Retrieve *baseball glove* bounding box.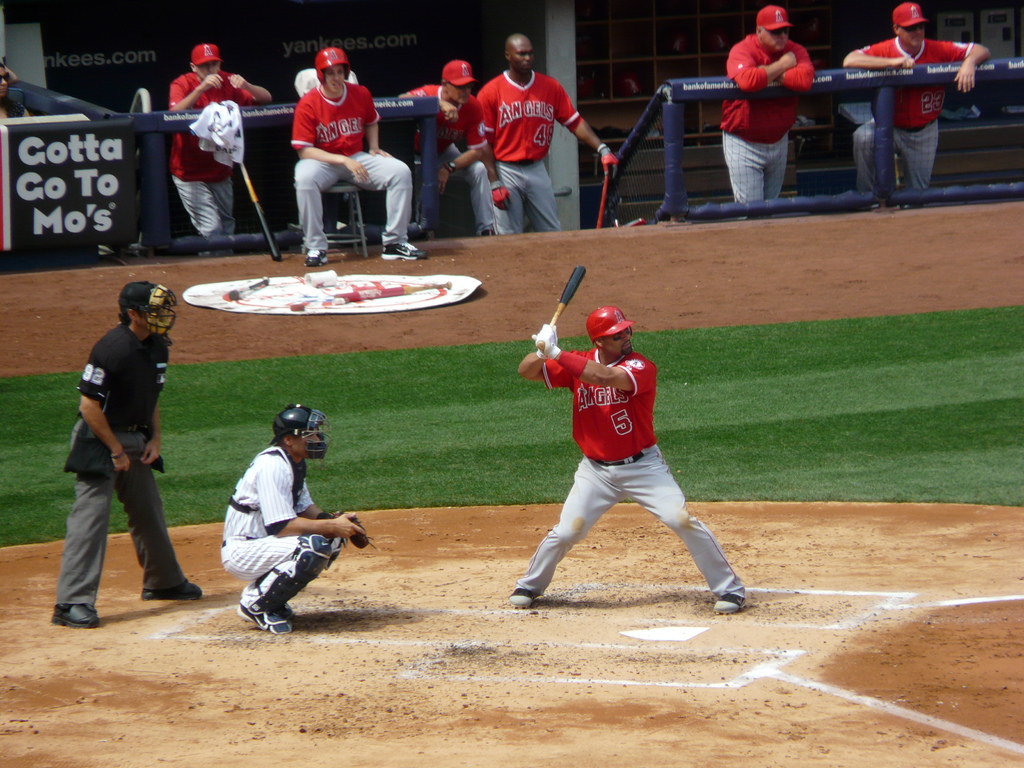
Bounding box: l=529, t=328, r=556, b=356.
